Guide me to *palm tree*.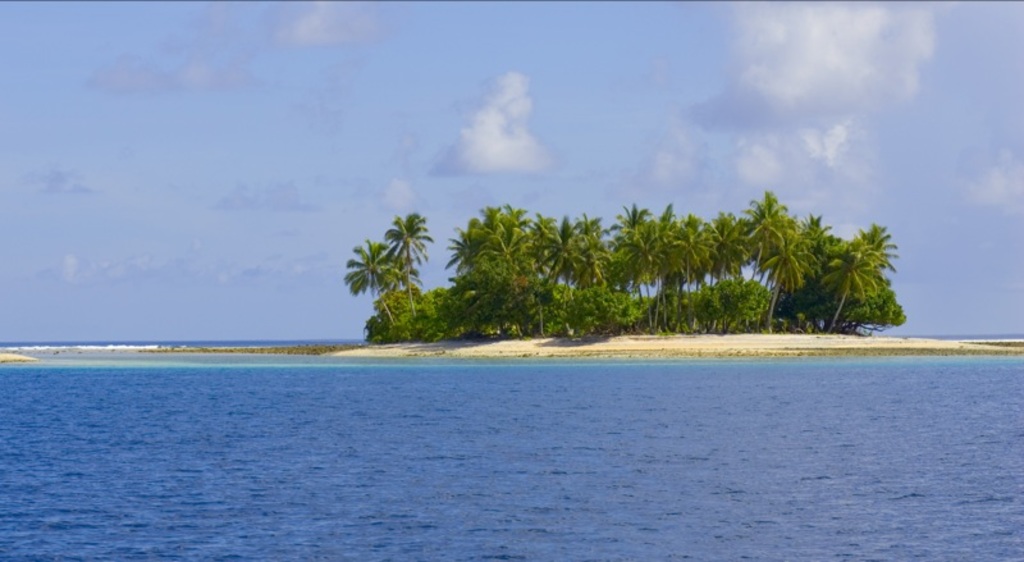
Guidance: (left=535, top=218, right=563, bottom=332).
